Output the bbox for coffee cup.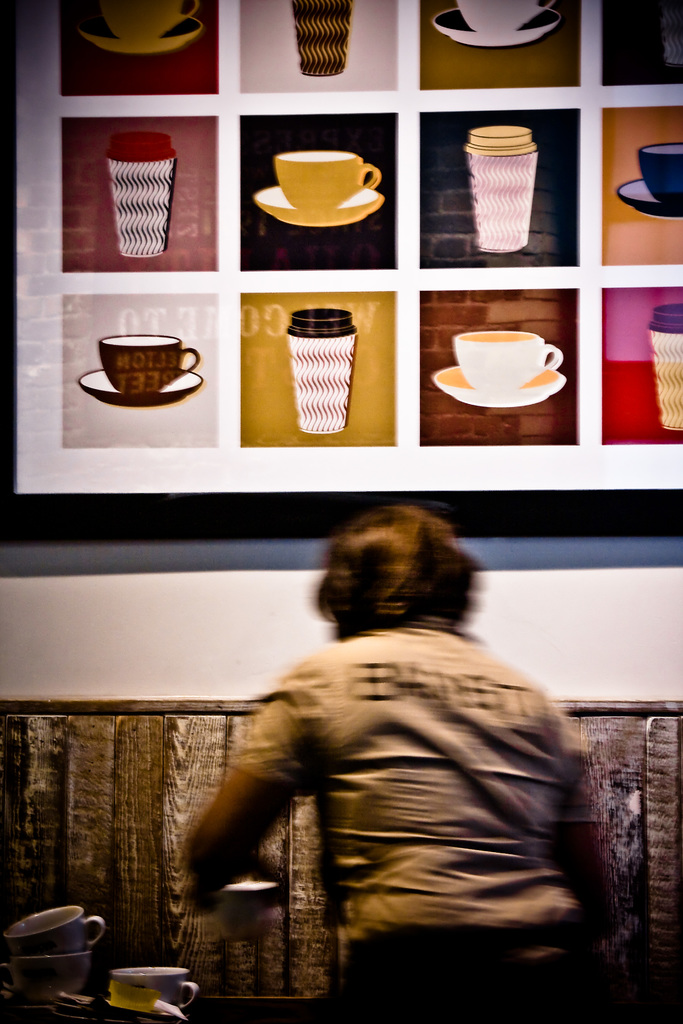
278,151,379,212.
